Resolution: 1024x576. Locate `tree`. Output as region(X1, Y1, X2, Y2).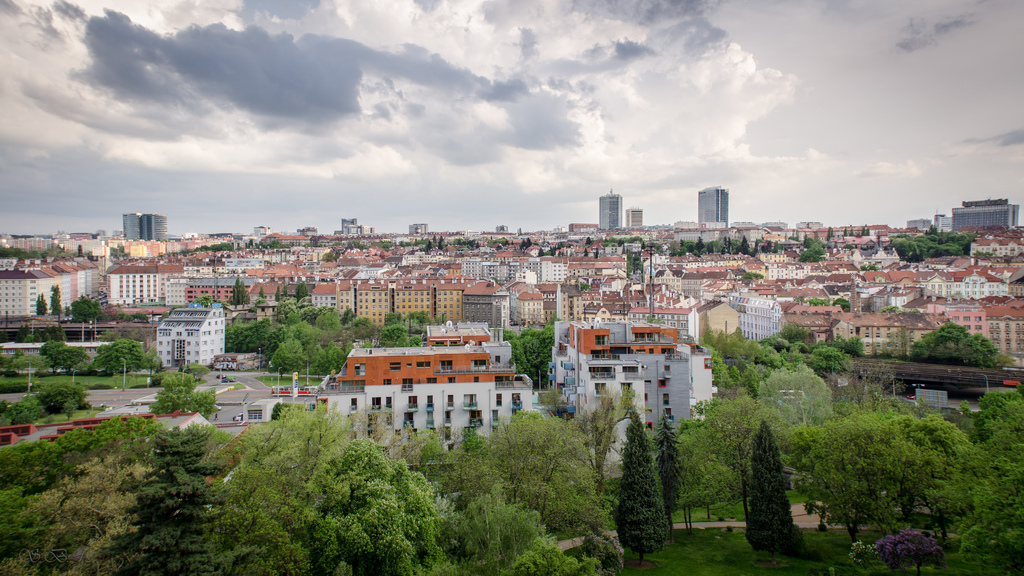
region(518, 236, 530, 252).
